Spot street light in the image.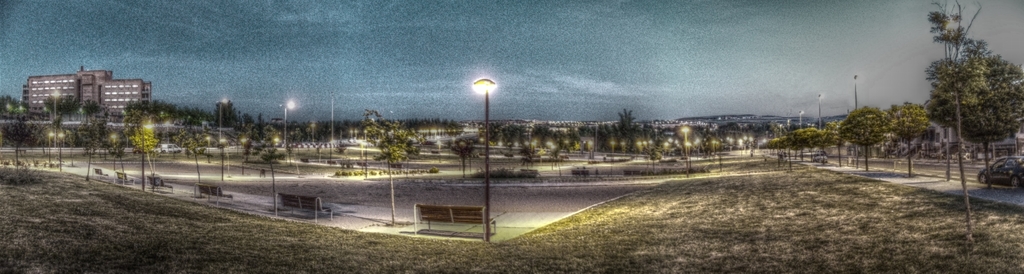
street light found at crop(162, 119, 170, 152).
